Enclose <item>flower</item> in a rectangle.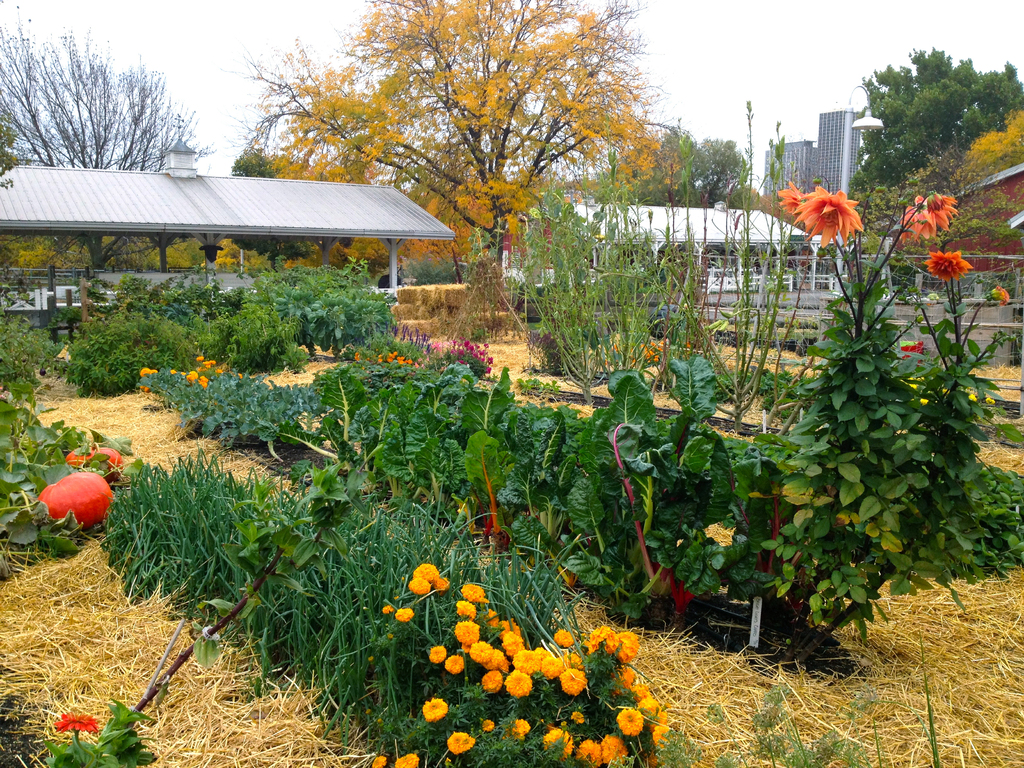
bbox=[384, 601, 391, 612].
